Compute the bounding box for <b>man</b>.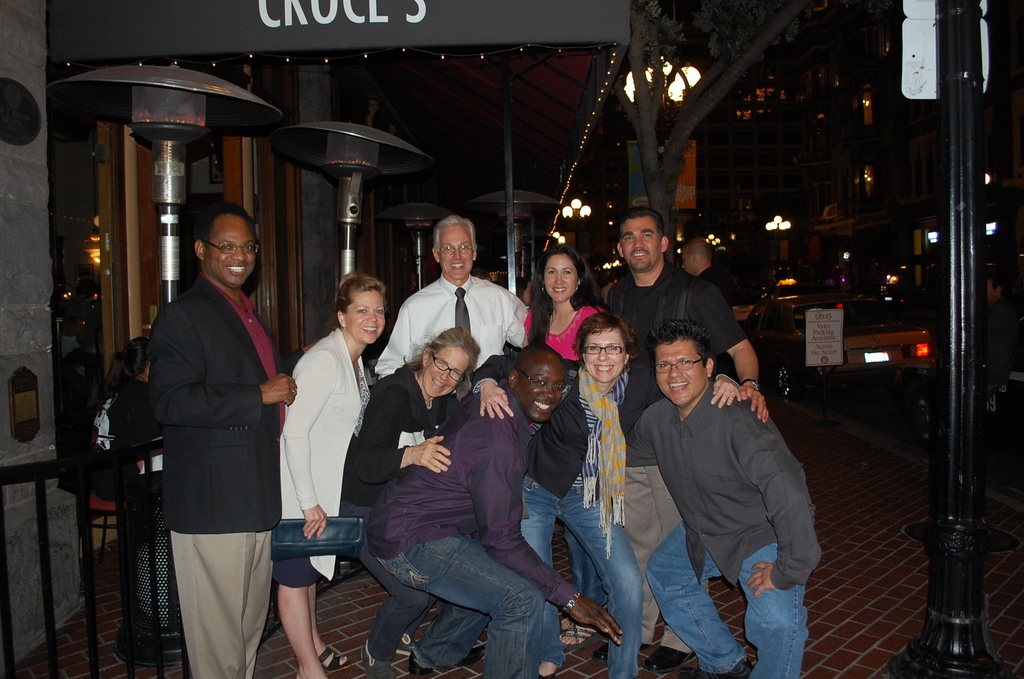
(x1=371, y1=345, x2=622, y2=678).
